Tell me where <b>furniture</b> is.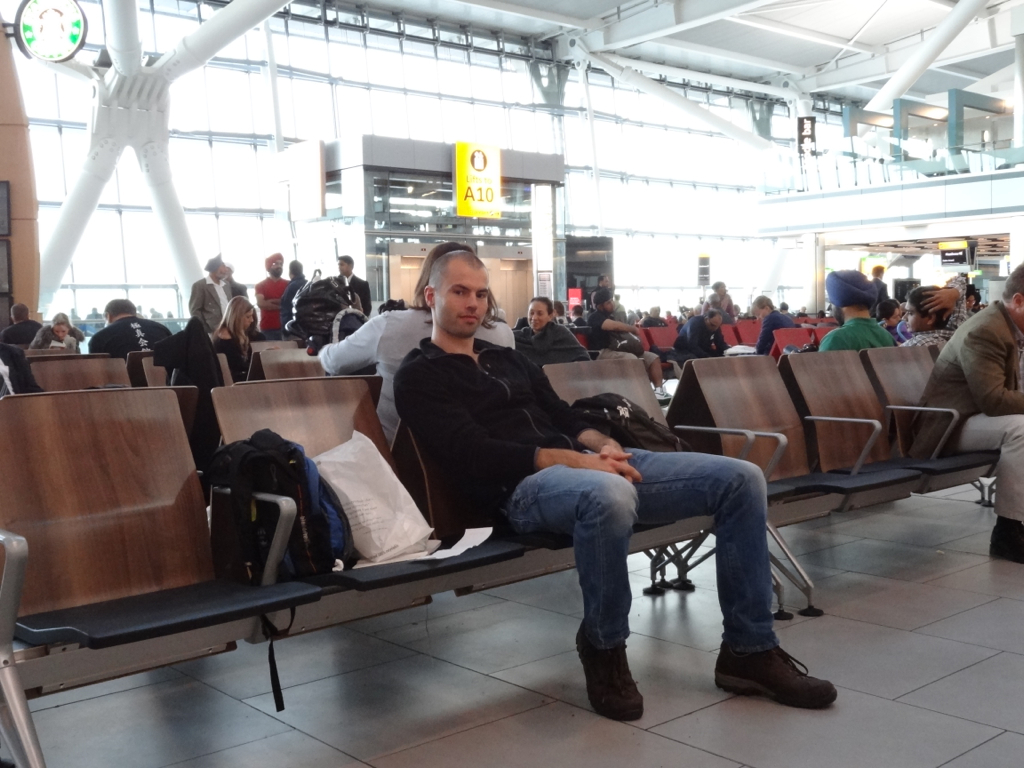
<b>furniture</b> is at <bbox>30, 357, 134, 388</bbox>.
